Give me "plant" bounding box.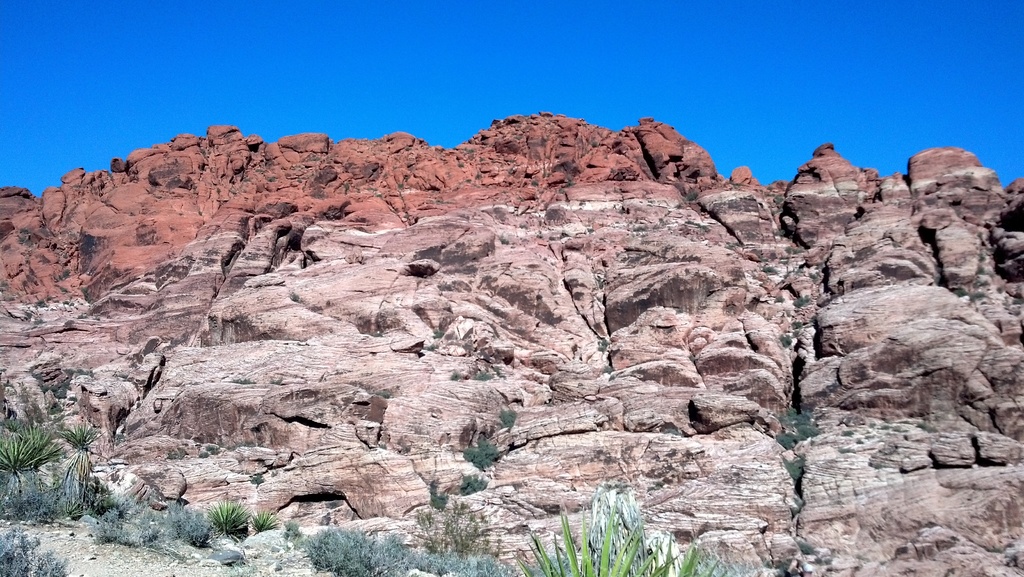
{"x1": 762, "y1": 263, "x2": 778, "y2": 275}.
